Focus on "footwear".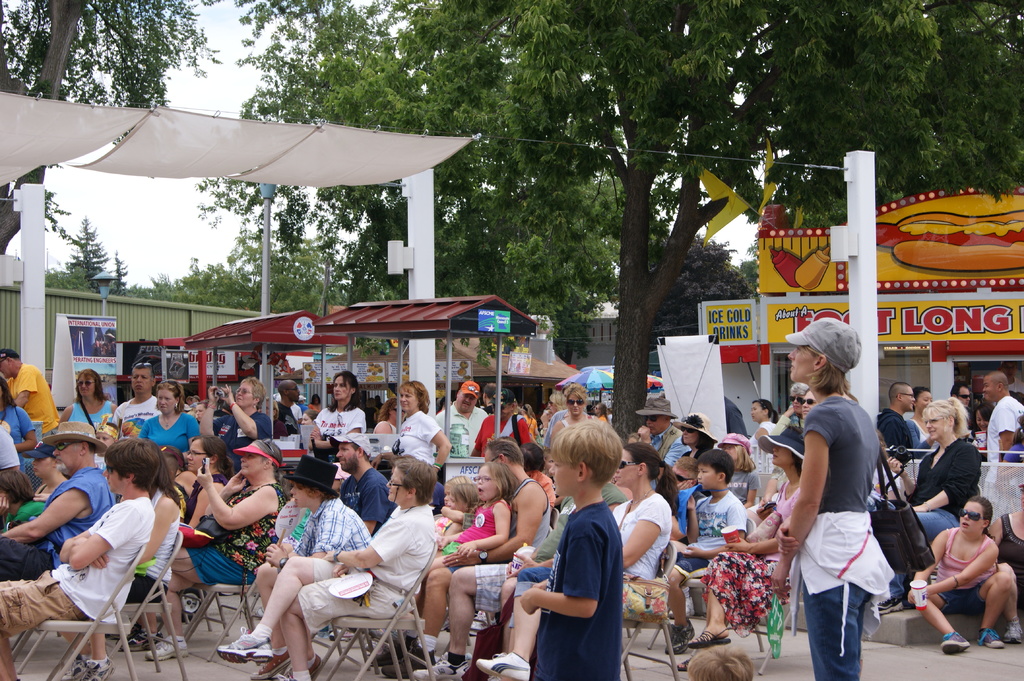
Focused at (x1=675, y1=654, x2=692, y2=674).
